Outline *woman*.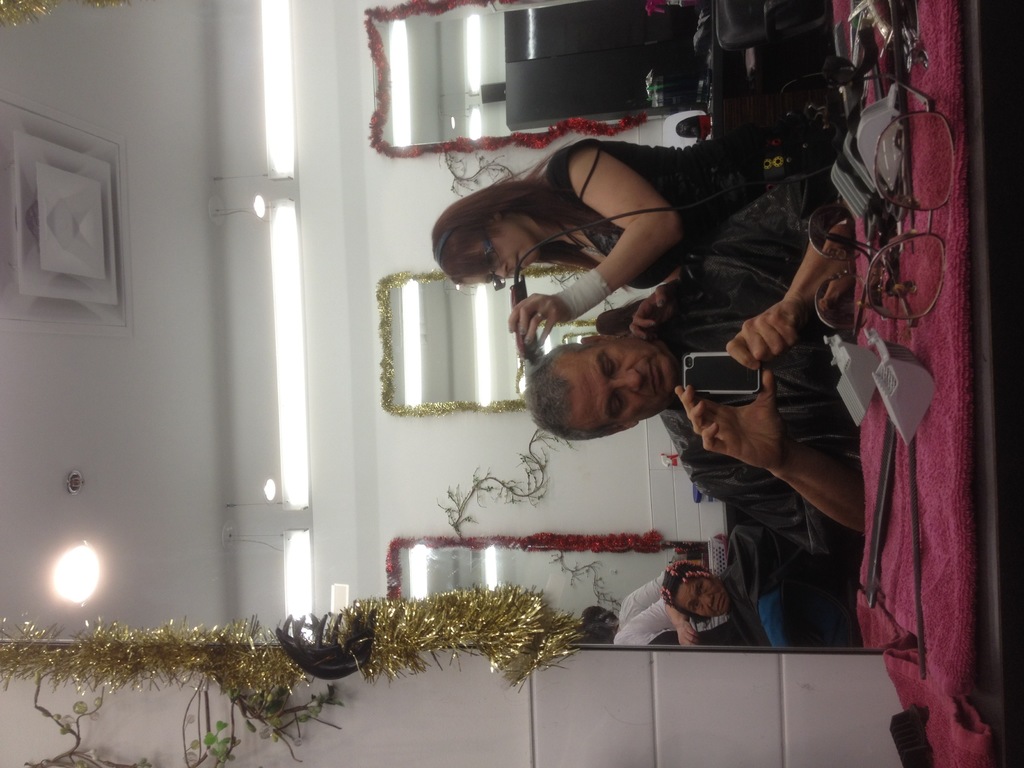
Outline: bbox(399, 113, 777, 378).
